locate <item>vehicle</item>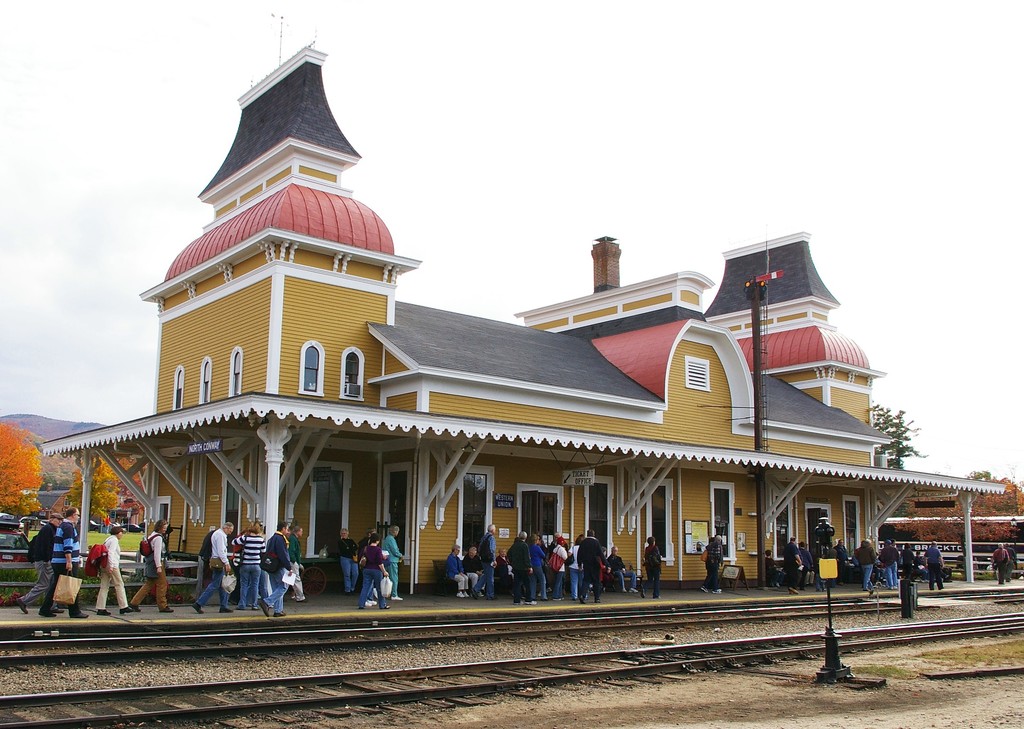
region(0, 514, 35, 578)
